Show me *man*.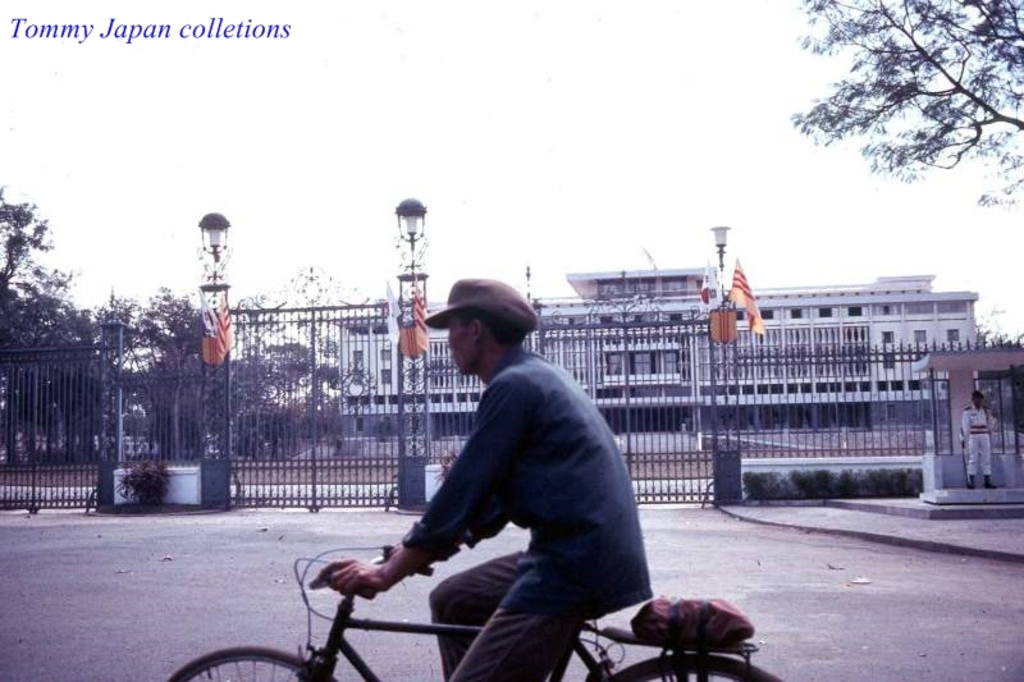
*man* is here: <region>316, 278, 652, 681</region>.
